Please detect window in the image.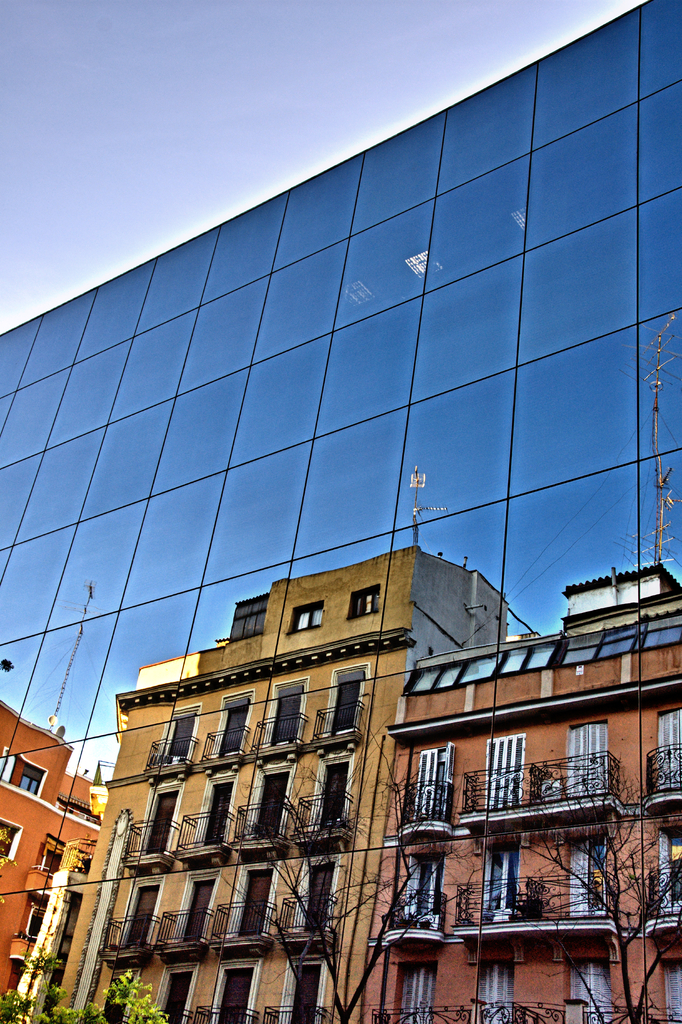
[left=146, top=707, right=204, bottom=777].
